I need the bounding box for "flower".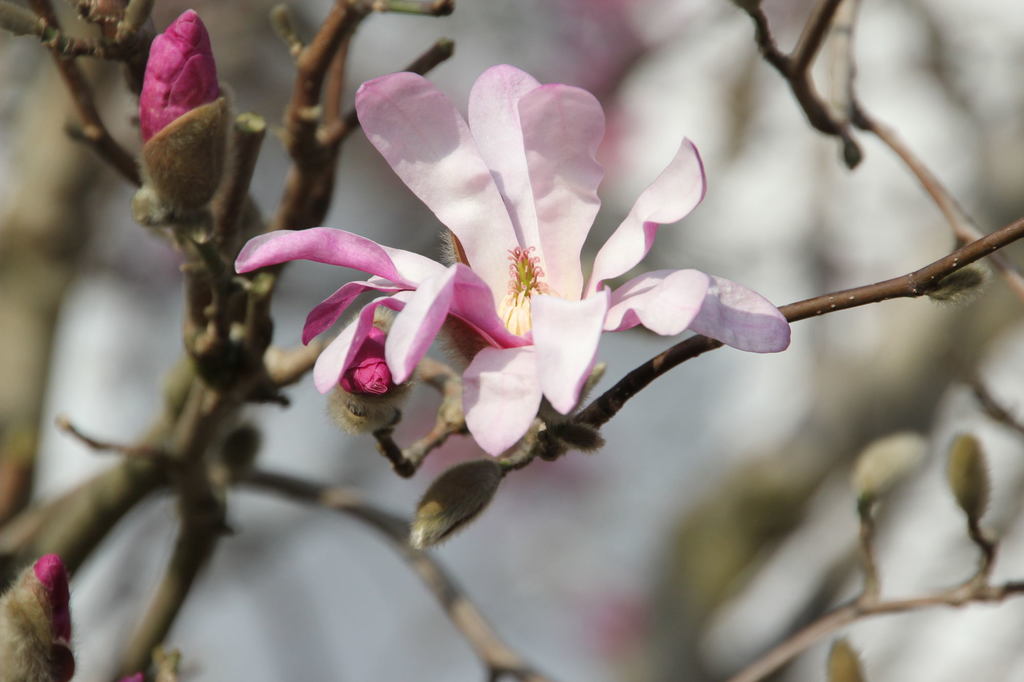
Here it is: locate(0, 551, 76, 681).
